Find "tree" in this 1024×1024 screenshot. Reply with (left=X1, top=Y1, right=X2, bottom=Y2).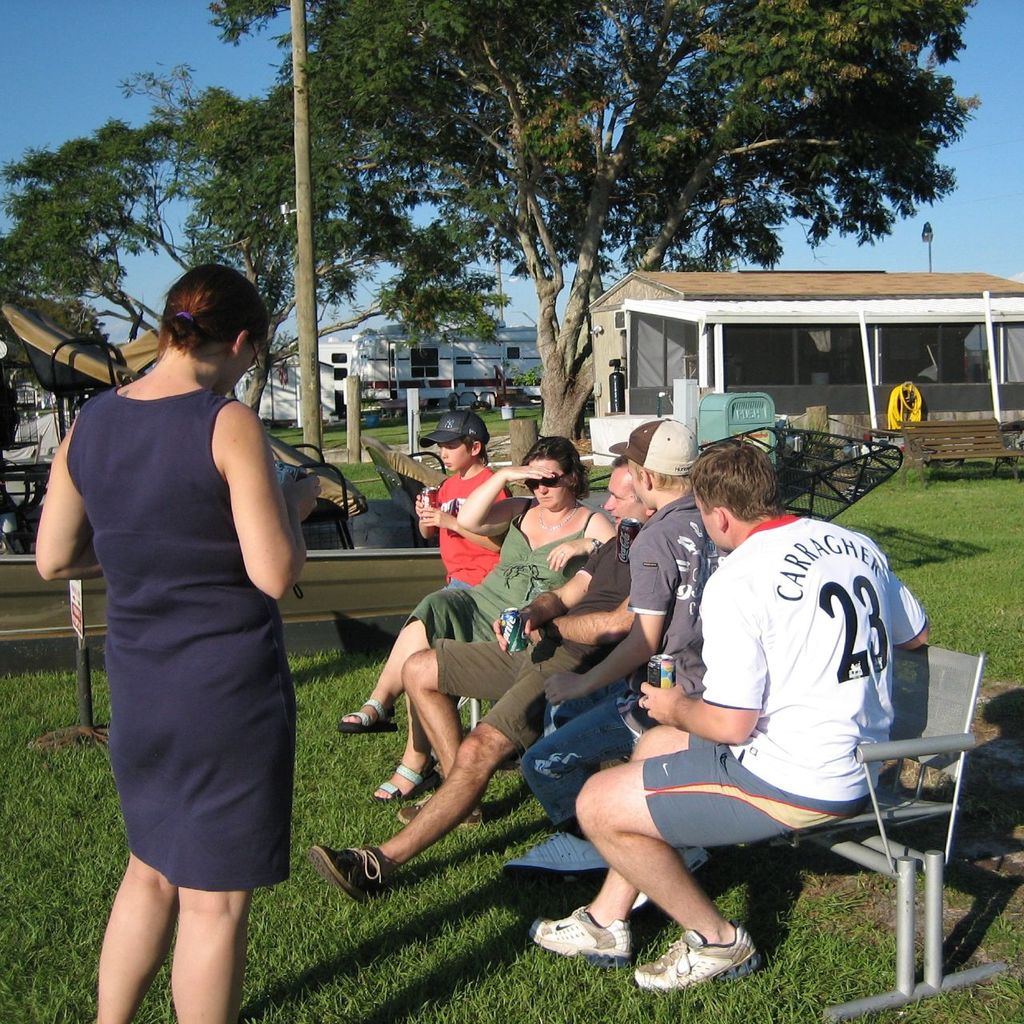
(left=0, top=58, right=508, bottom=422).
